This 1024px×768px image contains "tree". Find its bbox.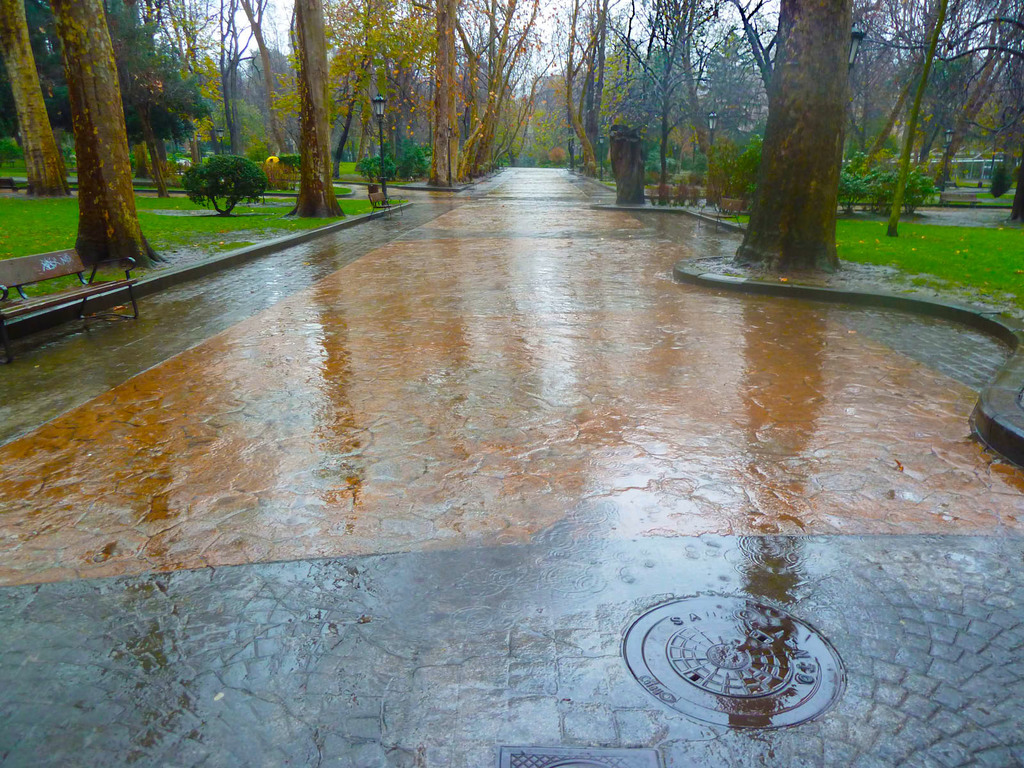
box(205, 0, 253, 153).
